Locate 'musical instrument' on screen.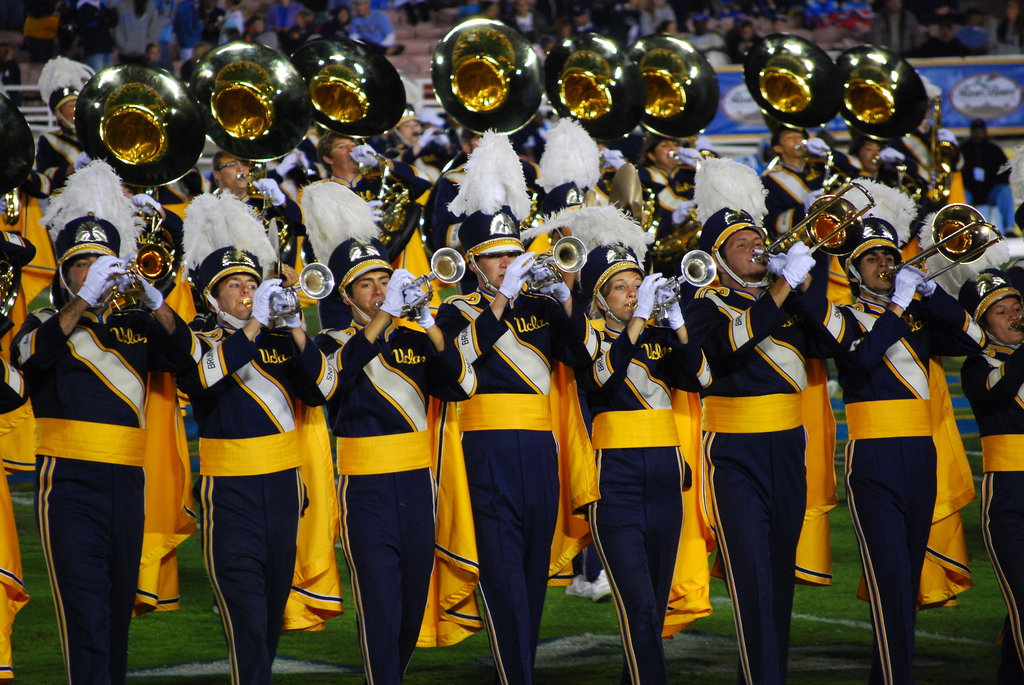
On screen at bbox=[509, 231, 591, 306].
